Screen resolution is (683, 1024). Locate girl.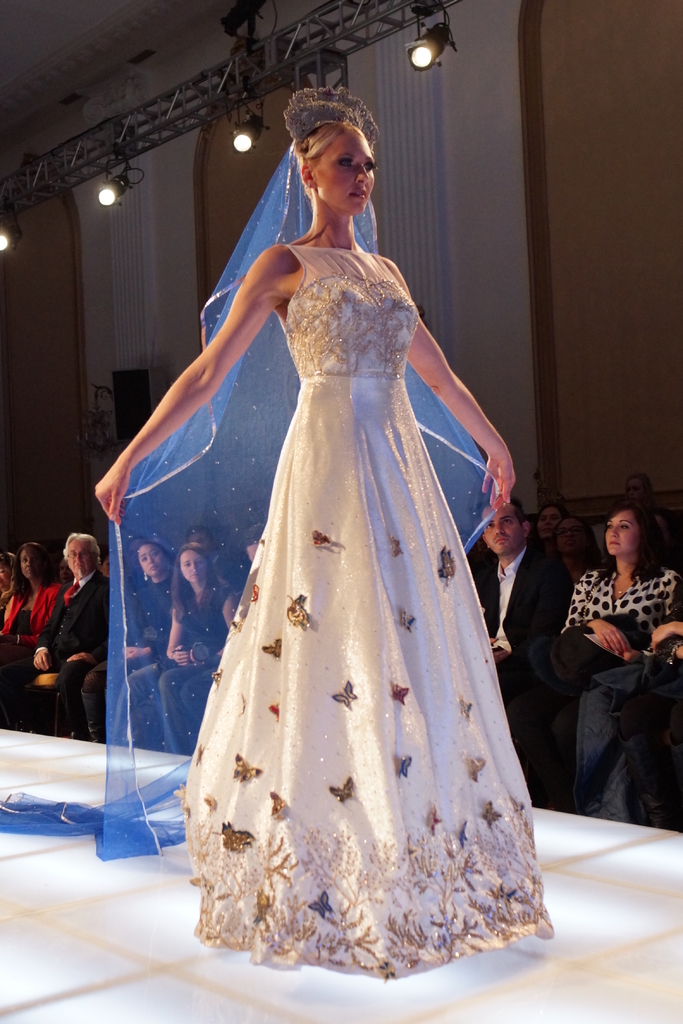
Rect(154, 545, 235, 748).
